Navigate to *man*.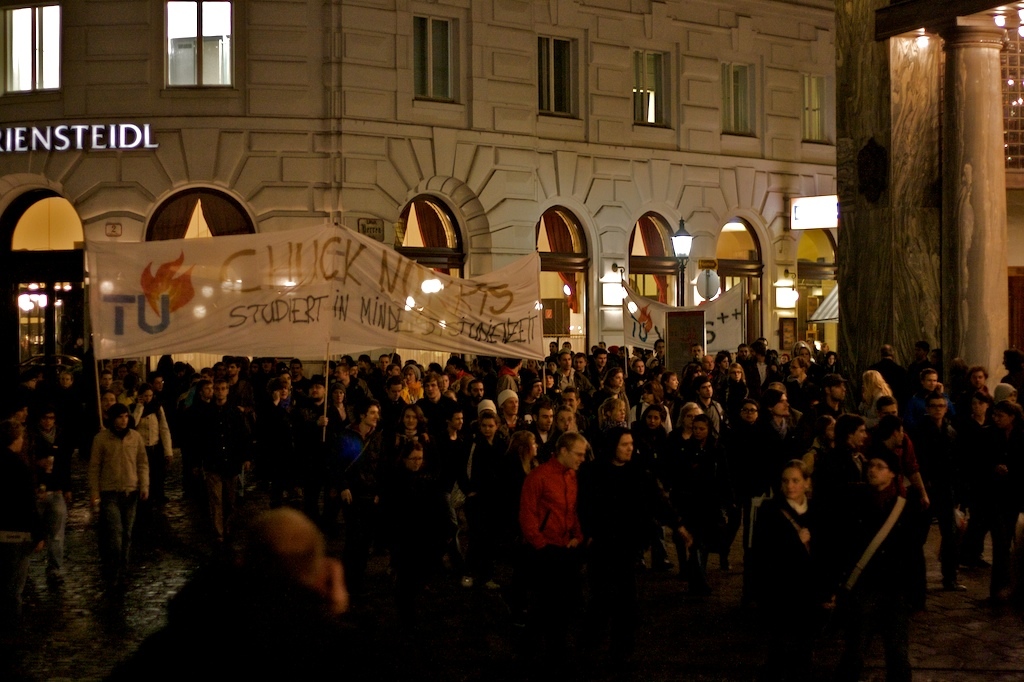
Navigation target: {"x1": 295, "y1": 376, "x2": 345, "y2": 469}.
